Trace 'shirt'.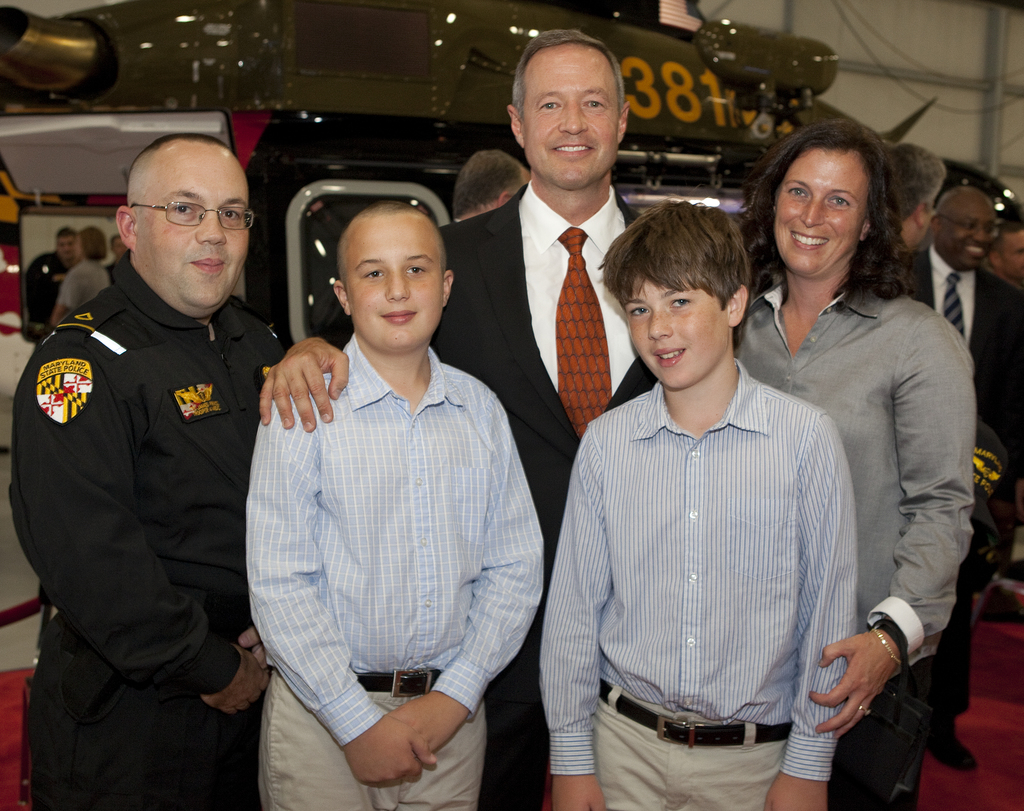
Traced to [242,282,534,752].
